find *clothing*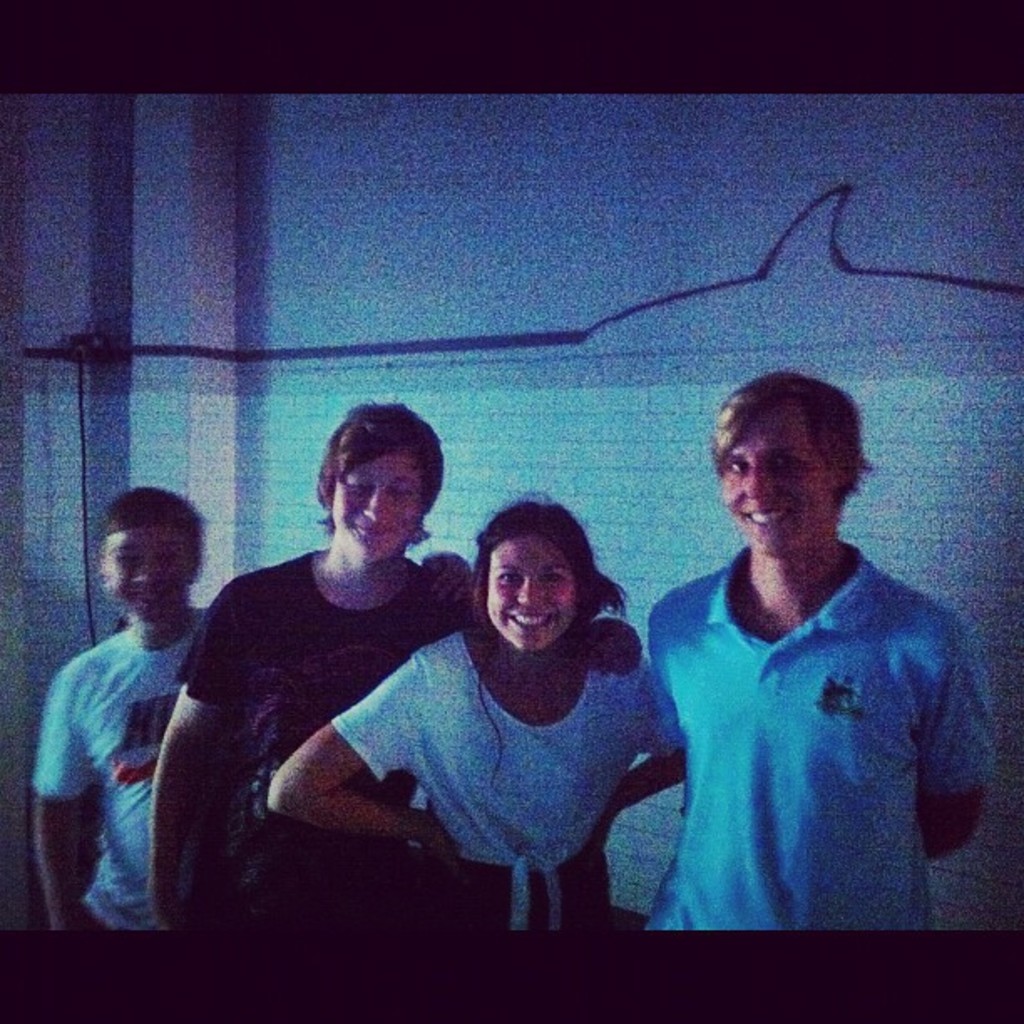
<bbox>25, 602, 219, 1022</bbox>
